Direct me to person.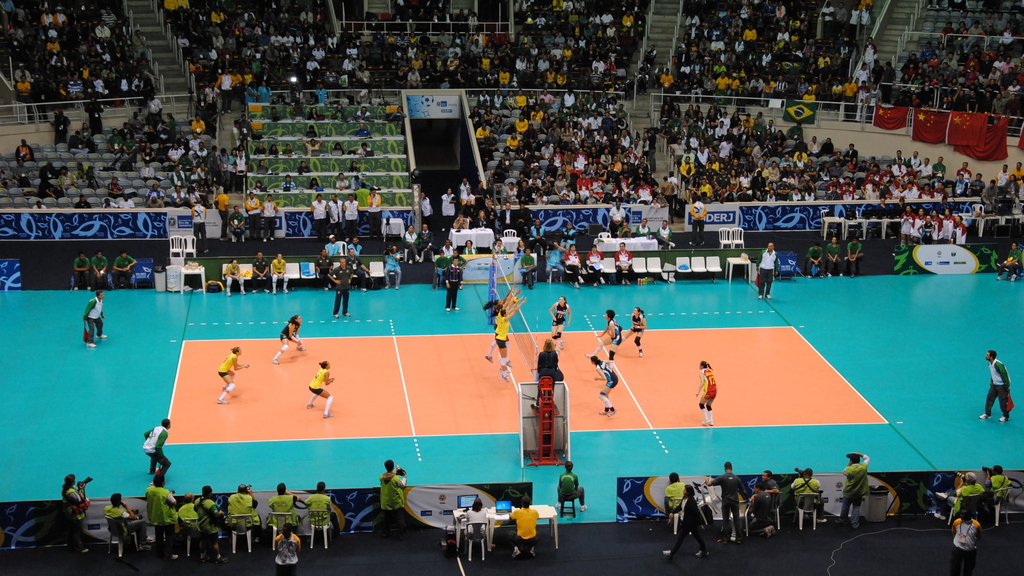
Direction: [827,235,843,277].
